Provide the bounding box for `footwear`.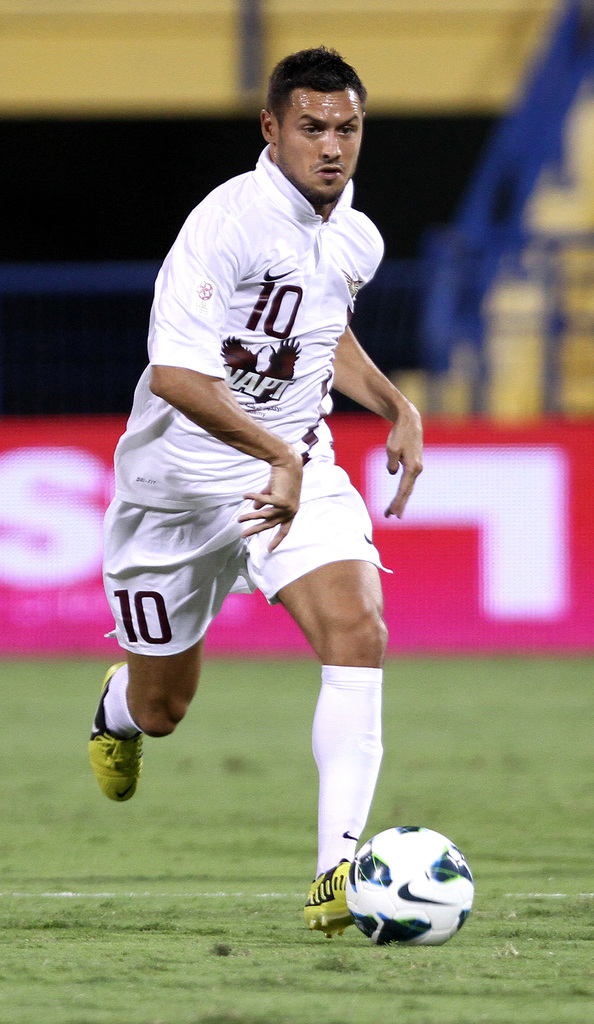
x1=300 y1=849 x2=364 y2=942.
